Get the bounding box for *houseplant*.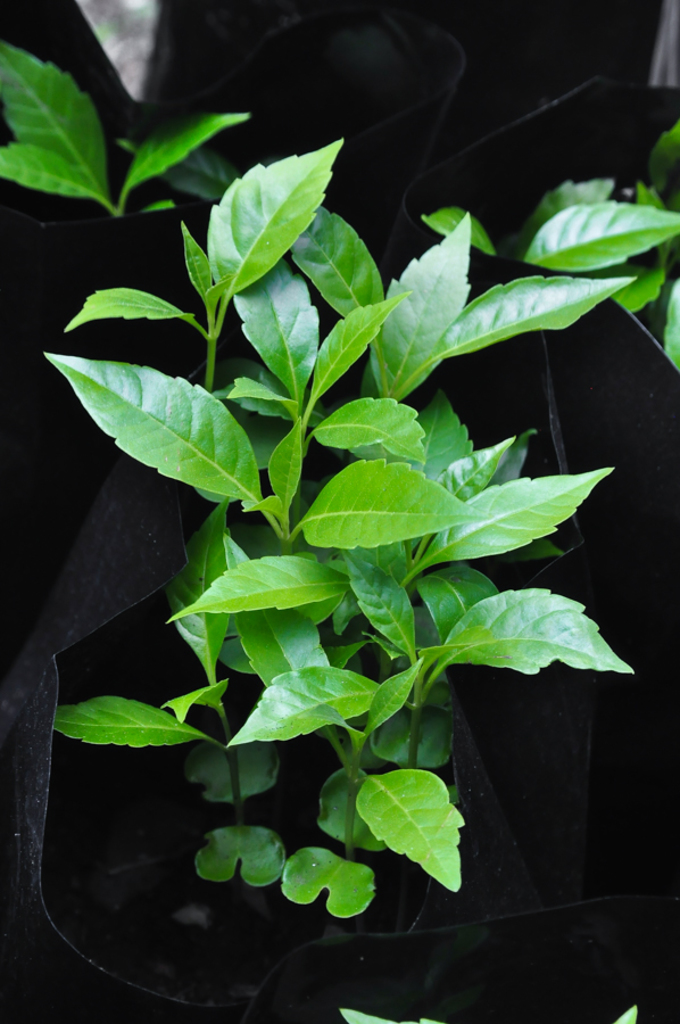
box=[0, 0, 679, 1023].
